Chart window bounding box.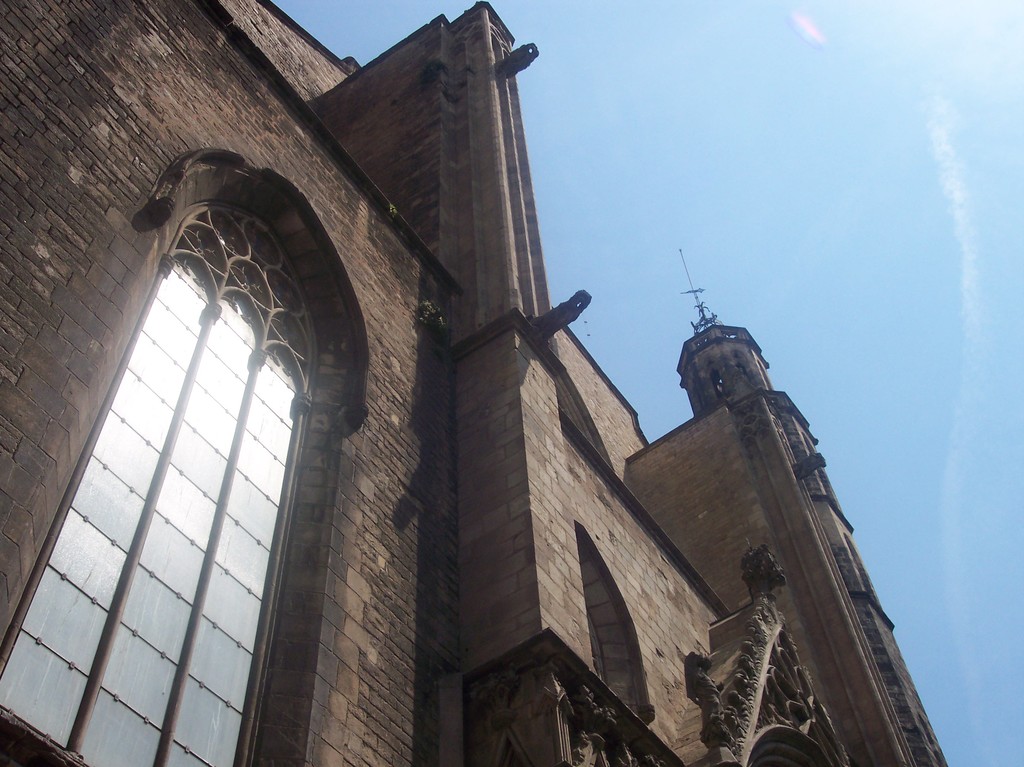
Charted: [x1=0, y1=175, x2=324, y2=766].
